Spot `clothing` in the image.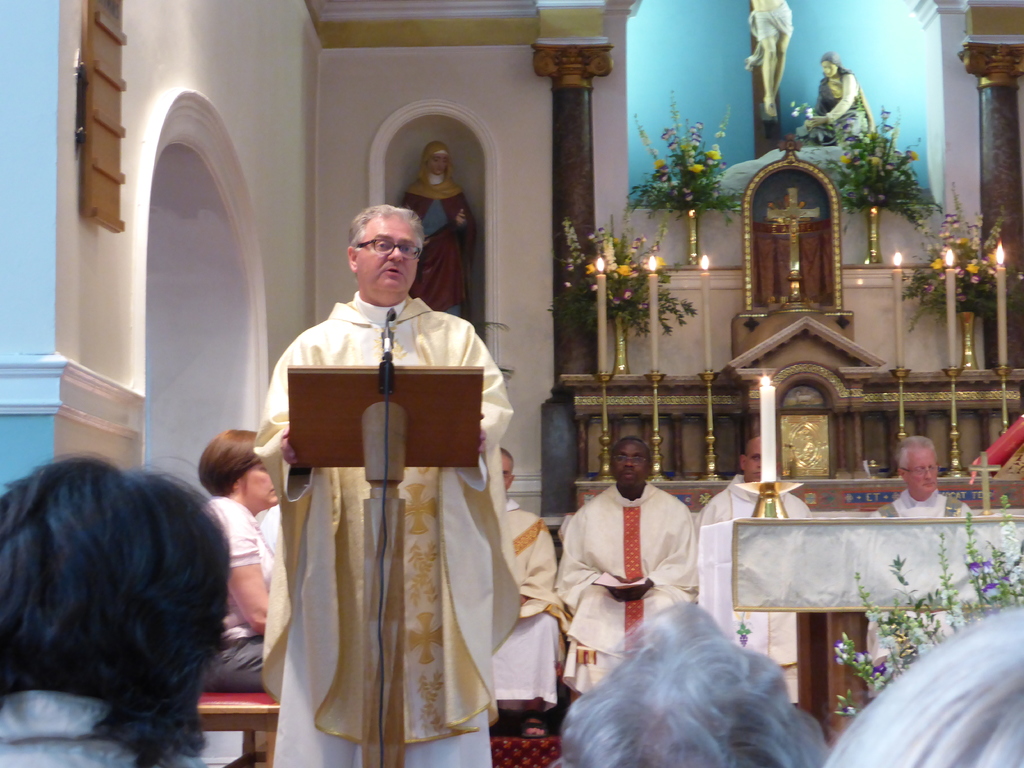
`clothing` found at detection(400, 179, 471, 311).
